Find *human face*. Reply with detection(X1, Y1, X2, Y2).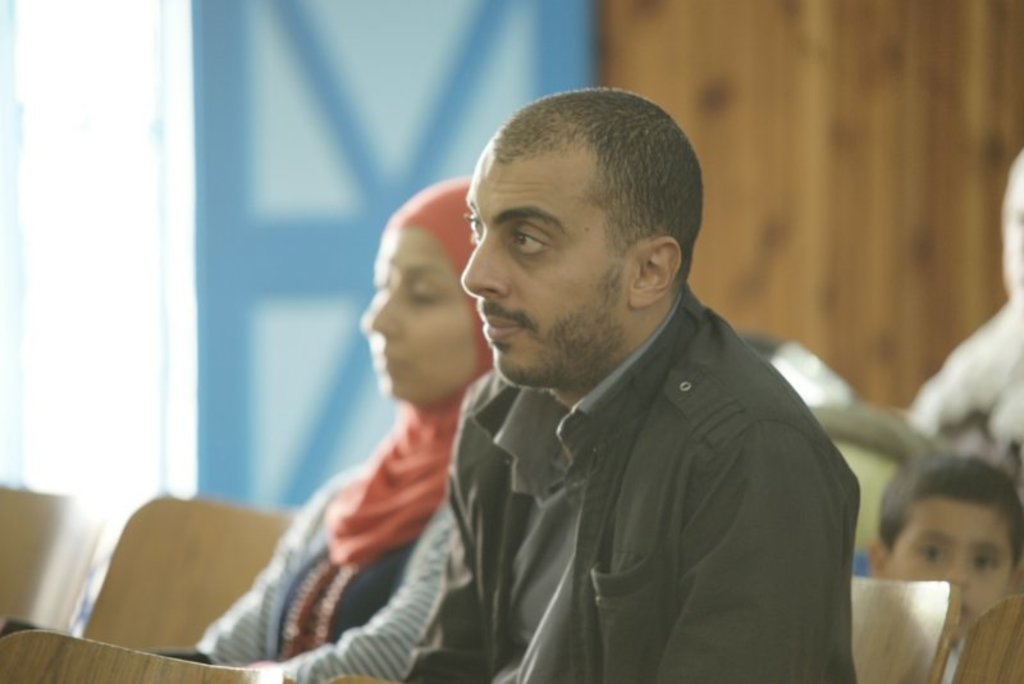
detection(886, 503, 1015, 642).
